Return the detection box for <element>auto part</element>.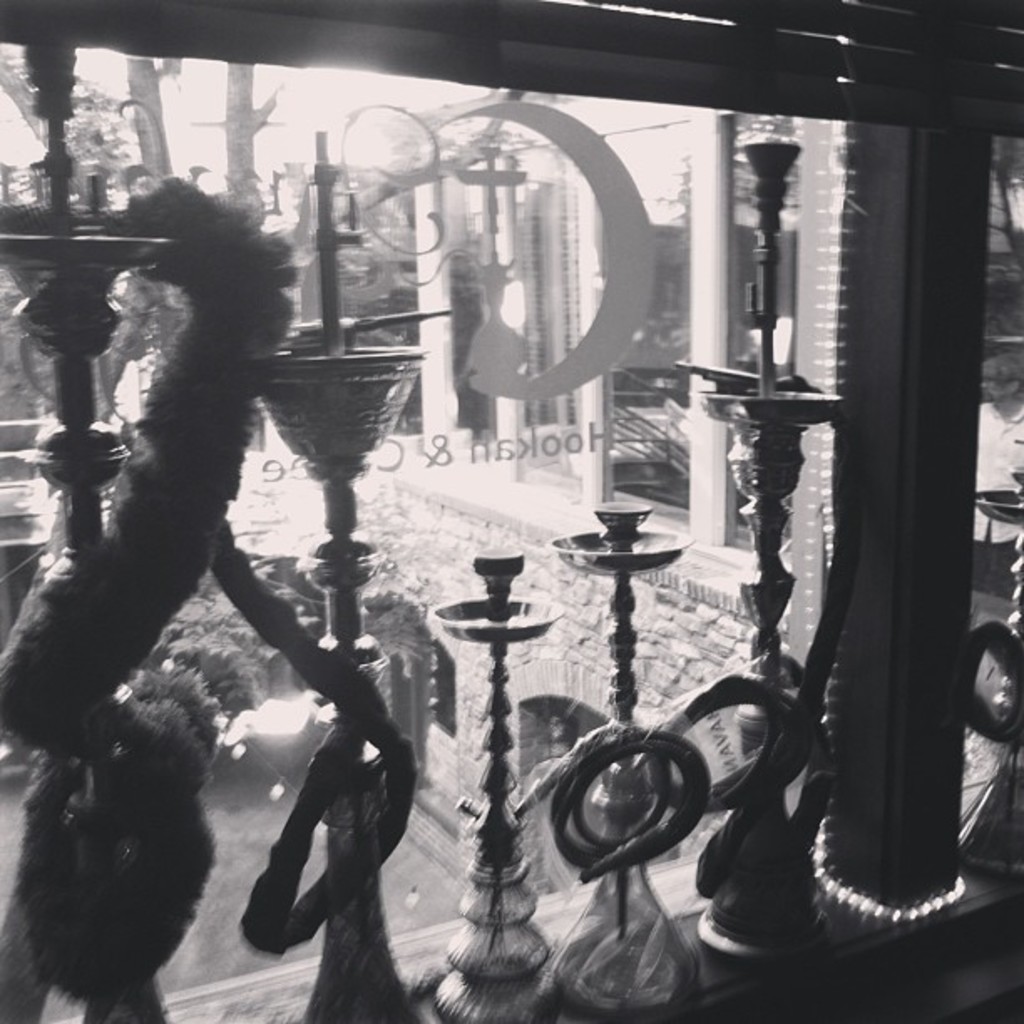
l=561, t=743, r=716, b=880.
